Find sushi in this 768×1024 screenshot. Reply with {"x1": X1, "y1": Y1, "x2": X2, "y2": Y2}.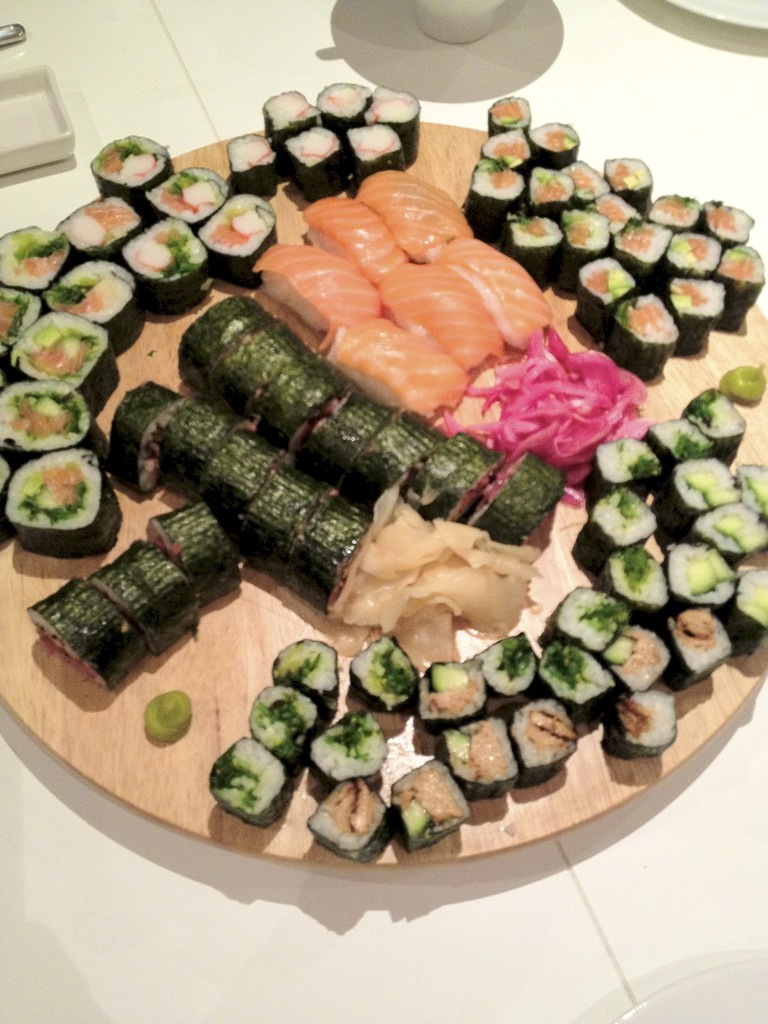
{"x1": 282, "y1": 125, "x2": 352, "y2": 204}.
